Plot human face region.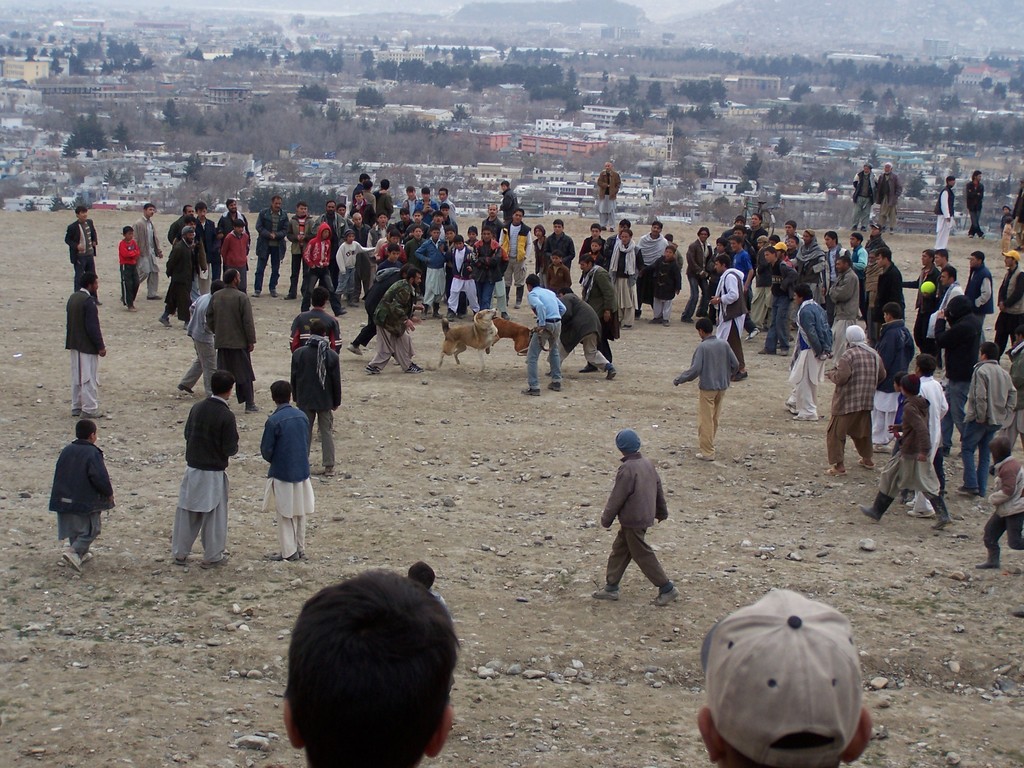
Plotted at (940,272,952,282).
